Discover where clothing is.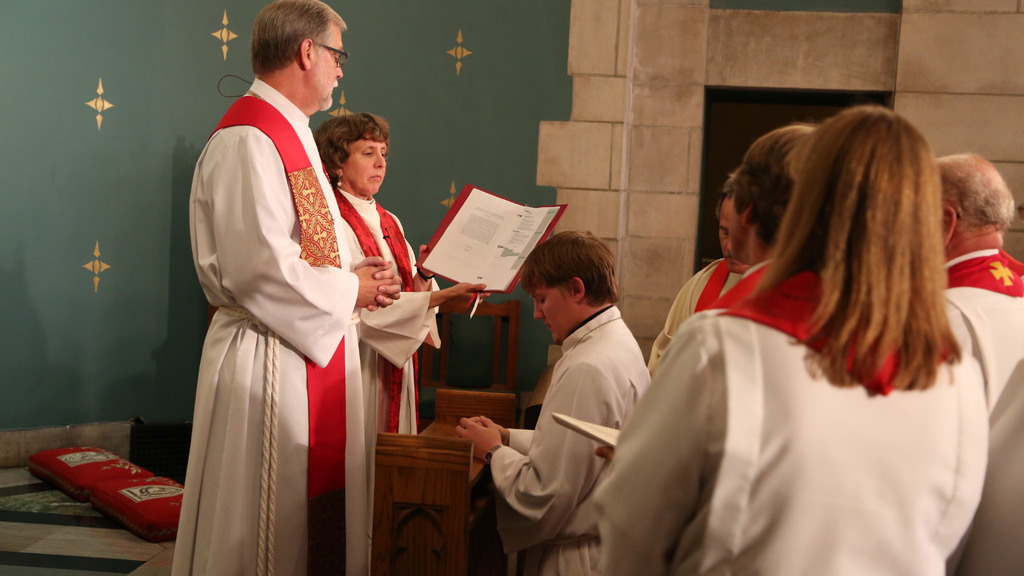
Discovered at rect(591, 271, 986, 575).
